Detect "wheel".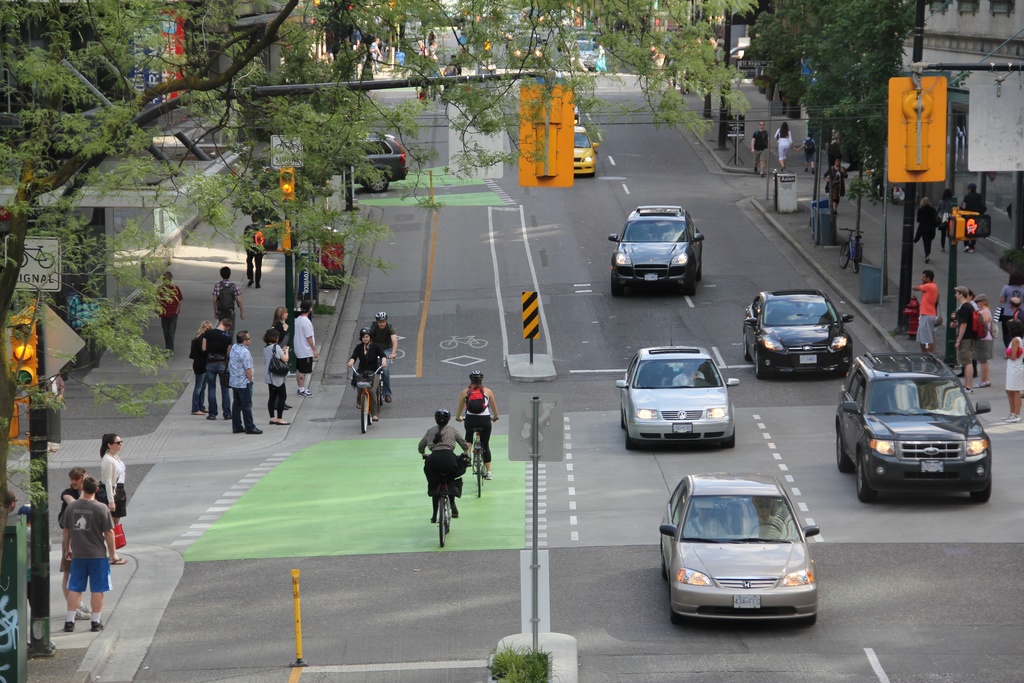
Detected at <box>799,616,817,628</box>.
